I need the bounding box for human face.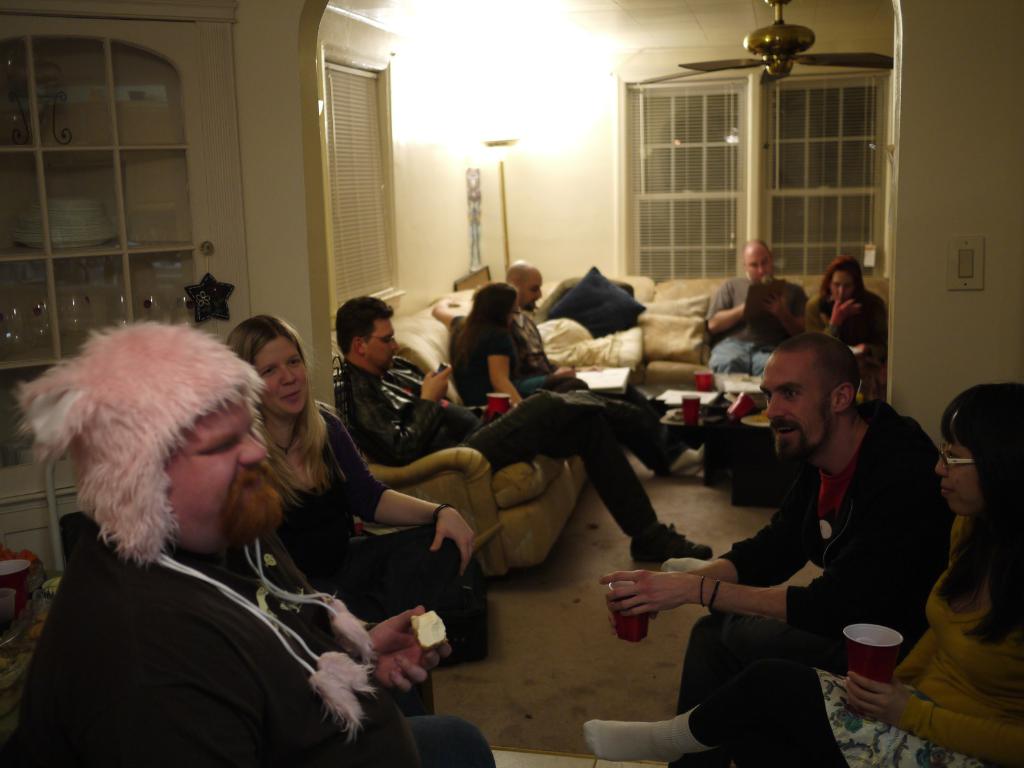
Here it is: [164, 389, 276, 543].
